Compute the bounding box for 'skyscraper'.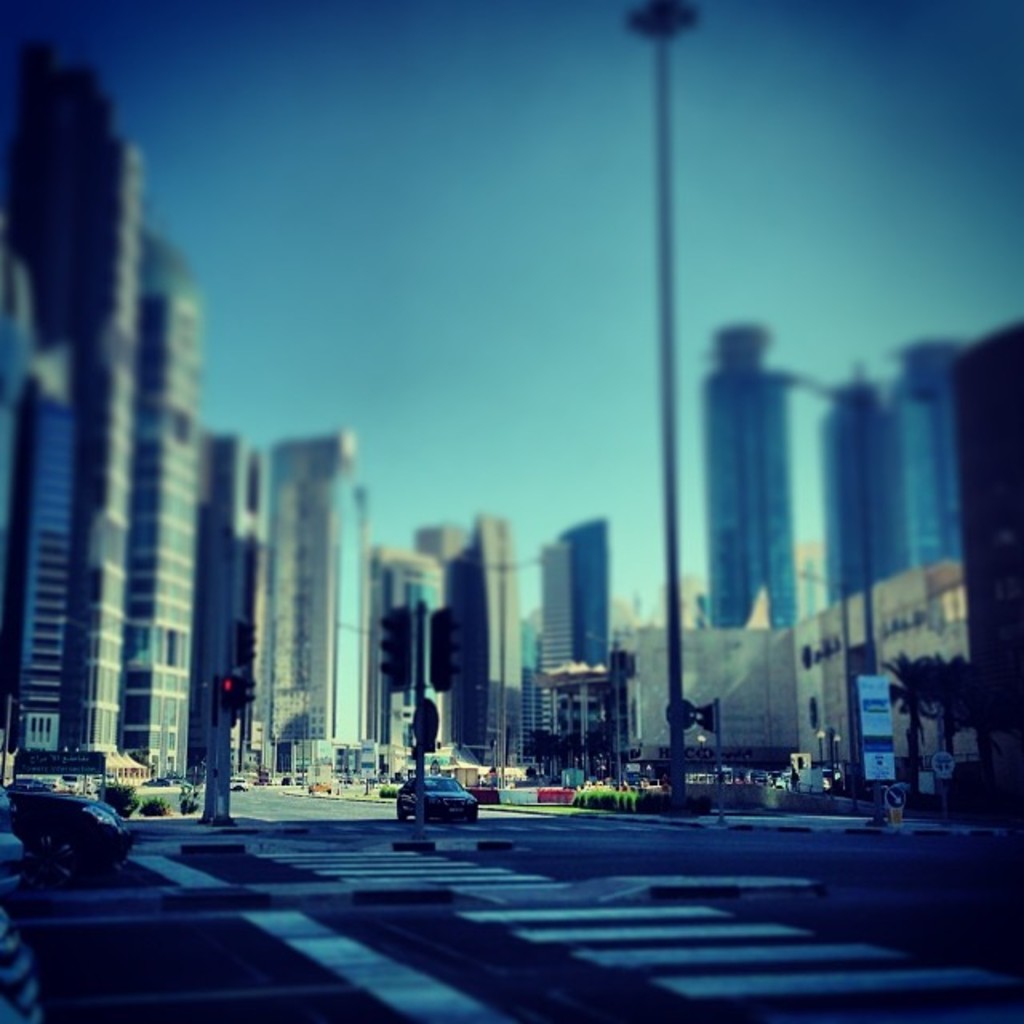
box(850, 328, 971, 610).
